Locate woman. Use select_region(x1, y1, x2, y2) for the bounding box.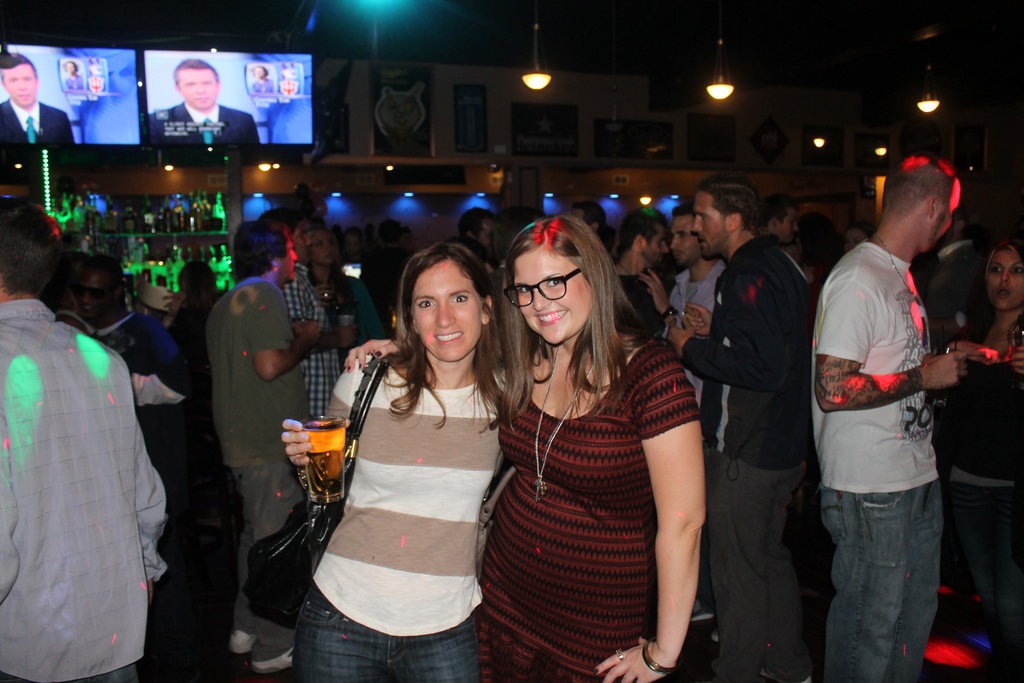
select_region(279, 243, 507, 682).
